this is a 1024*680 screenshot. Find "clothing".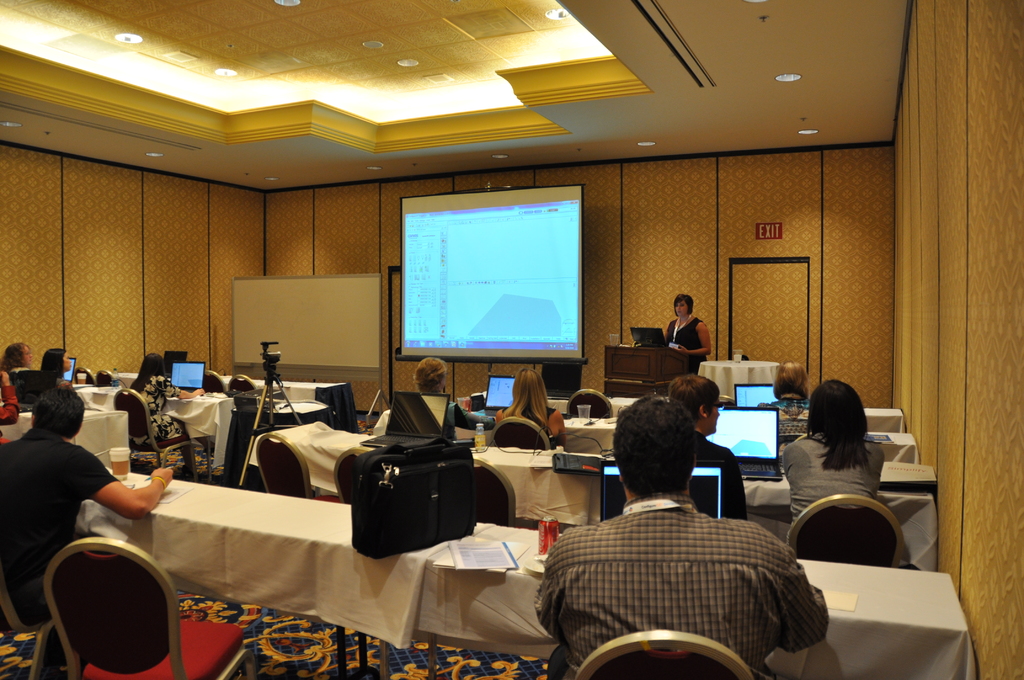
Bounding box: locate(664, 319, 711, 376).
